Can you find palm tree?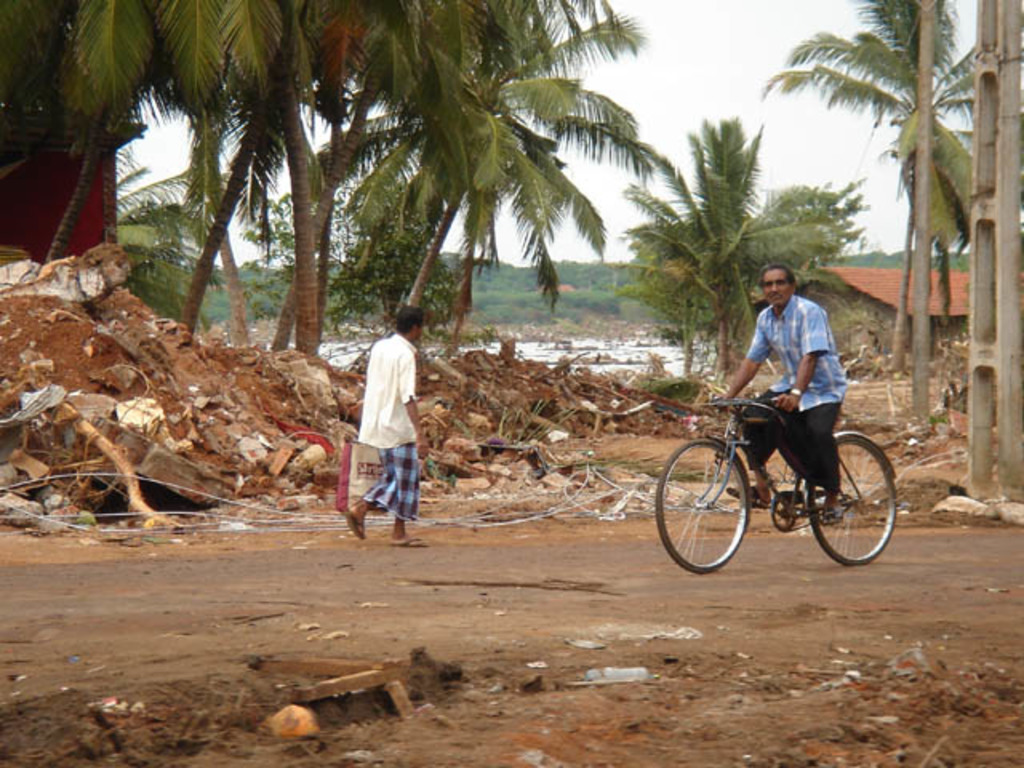
Yes, bounding box: [x1=386, y1=0, x2=566, y2=333].
